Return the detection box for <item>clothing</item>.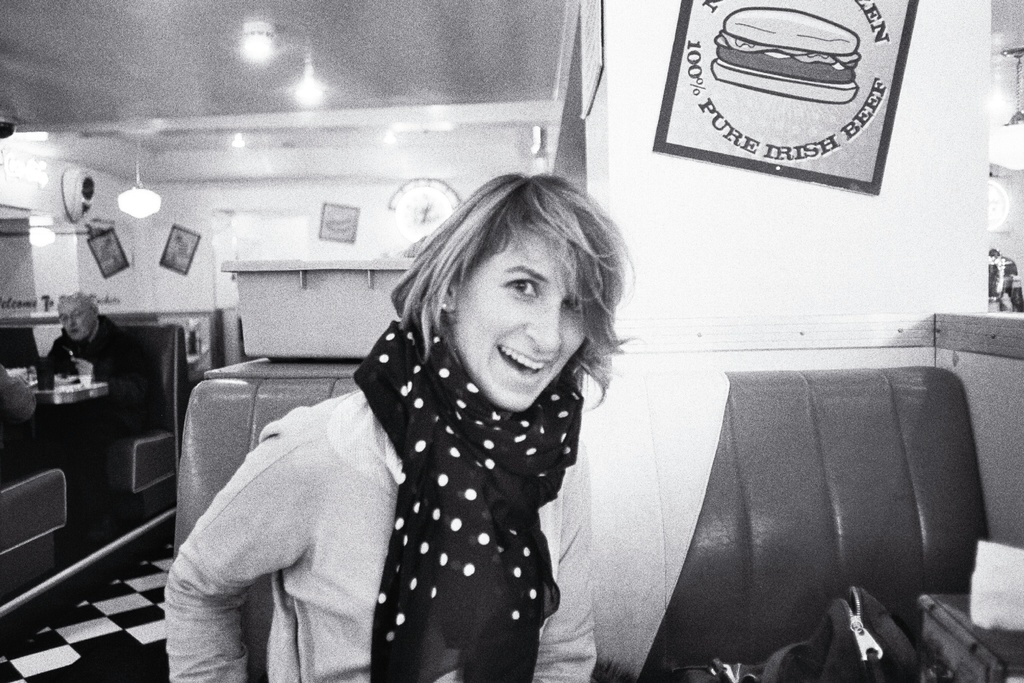
(164, 325, 598, 682).
